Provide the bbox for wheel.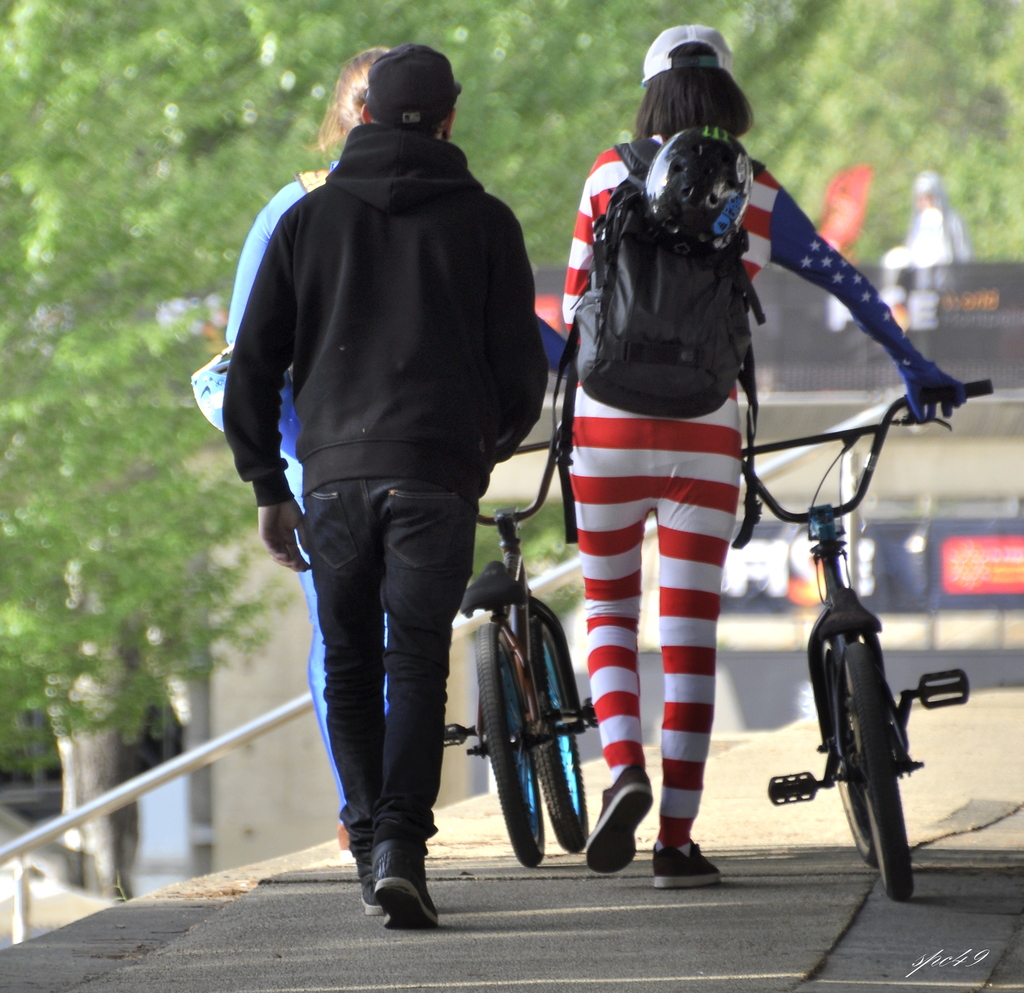
(820, 761, 874, 861).
